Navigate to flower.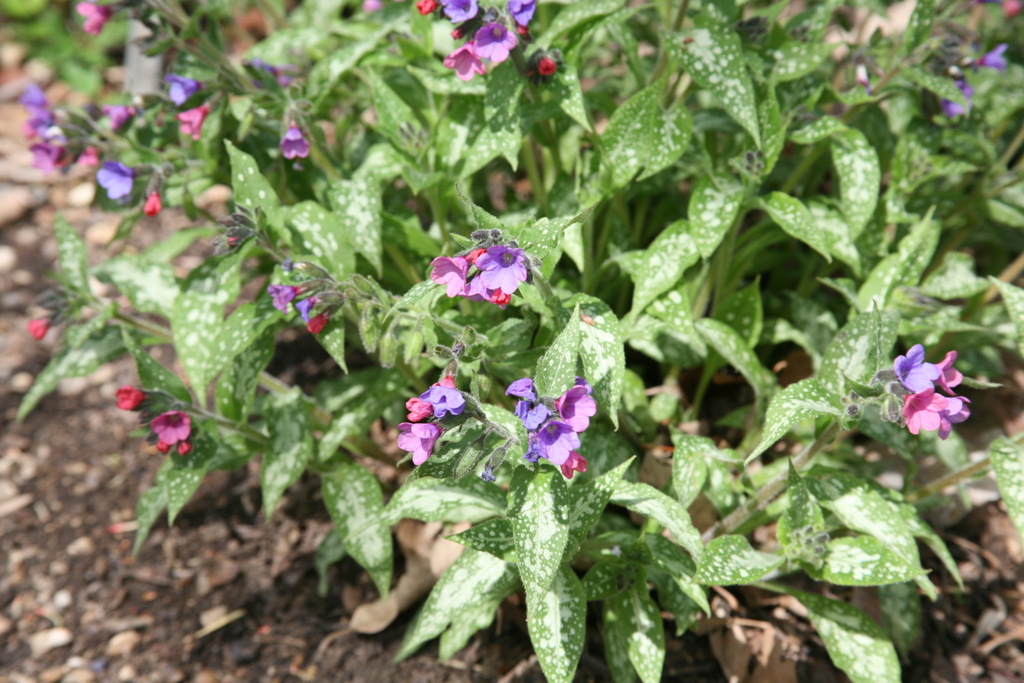
Navigation target: bbox=(292, 291, 321, 323).
